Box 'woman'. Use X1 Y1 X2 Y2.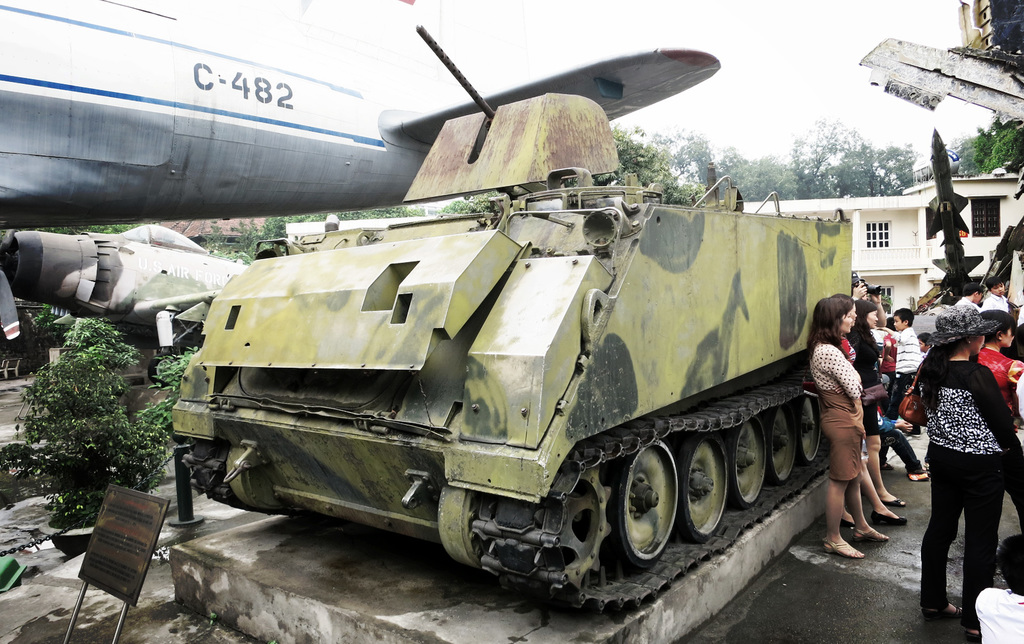
973 302 1023 521.
